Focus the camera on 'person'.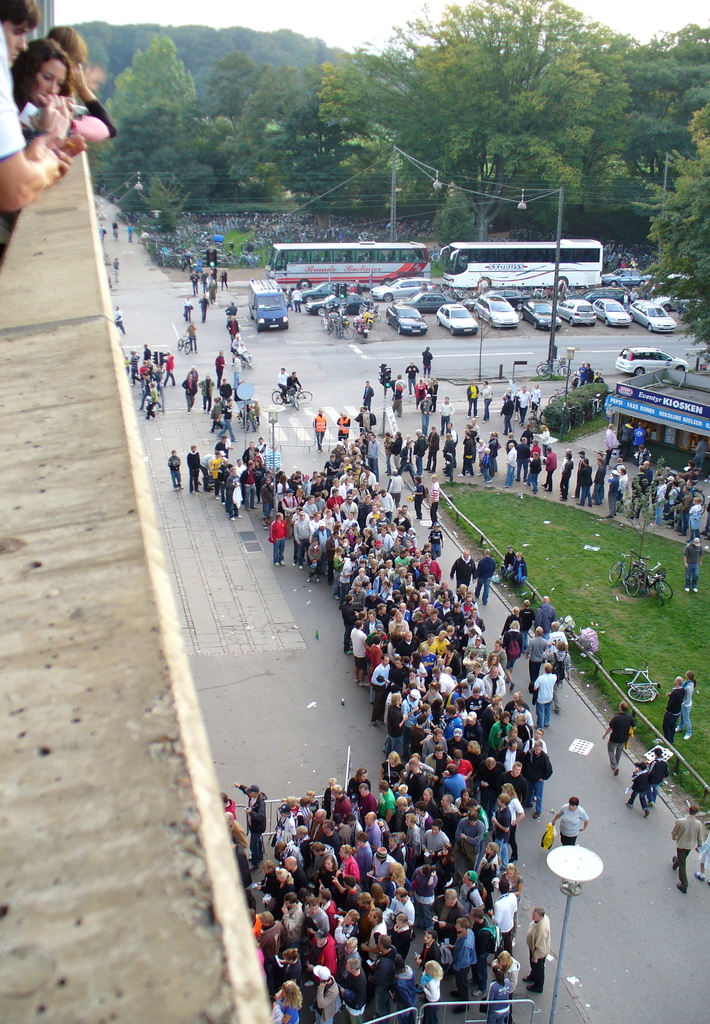
Focus region: x1=1, y1=33, x2=119, y2=256.
